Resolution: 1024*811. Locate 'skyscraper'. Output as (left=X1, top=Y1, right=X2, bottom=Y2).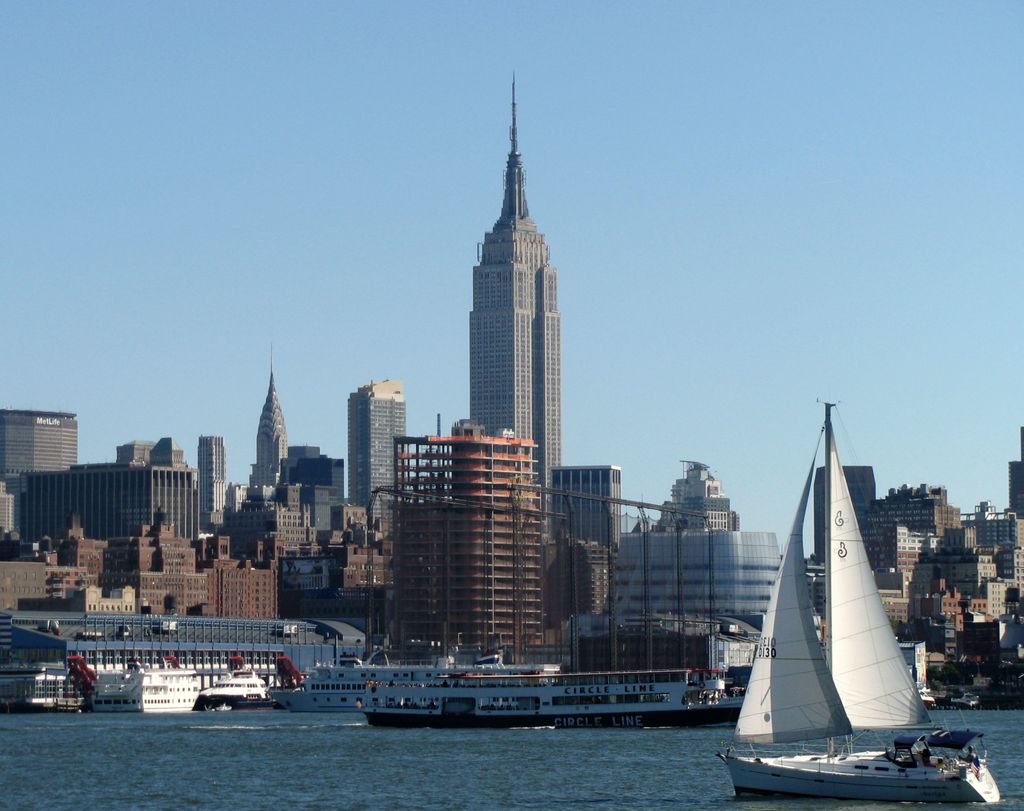
(left=544, top=467, right=623, bottom=557).
